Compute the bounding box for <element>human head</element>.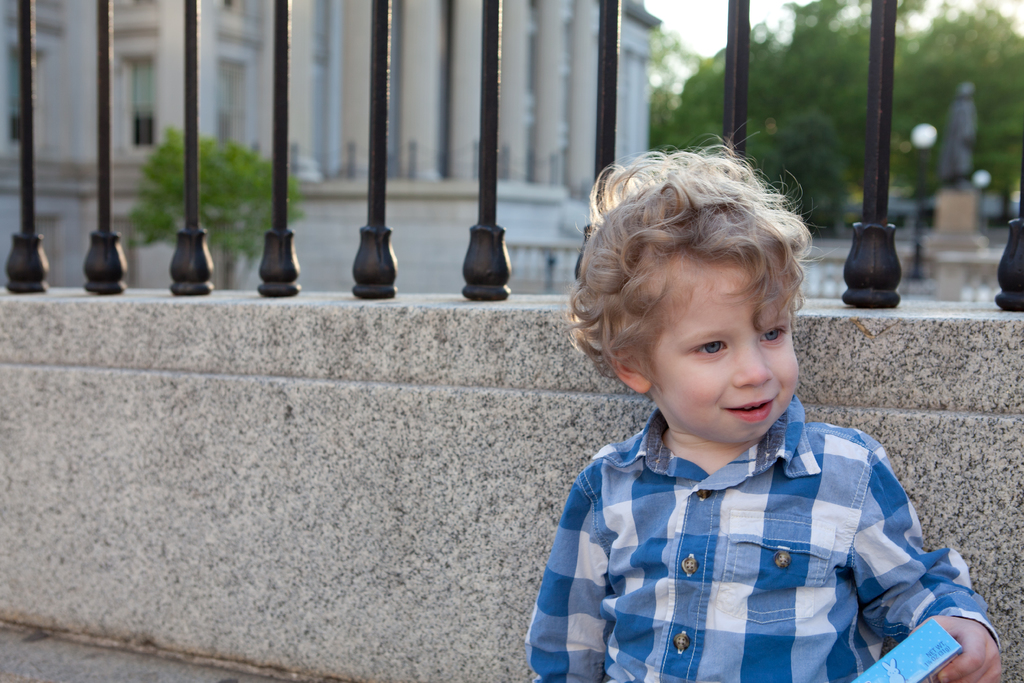
575,133,825,466.
